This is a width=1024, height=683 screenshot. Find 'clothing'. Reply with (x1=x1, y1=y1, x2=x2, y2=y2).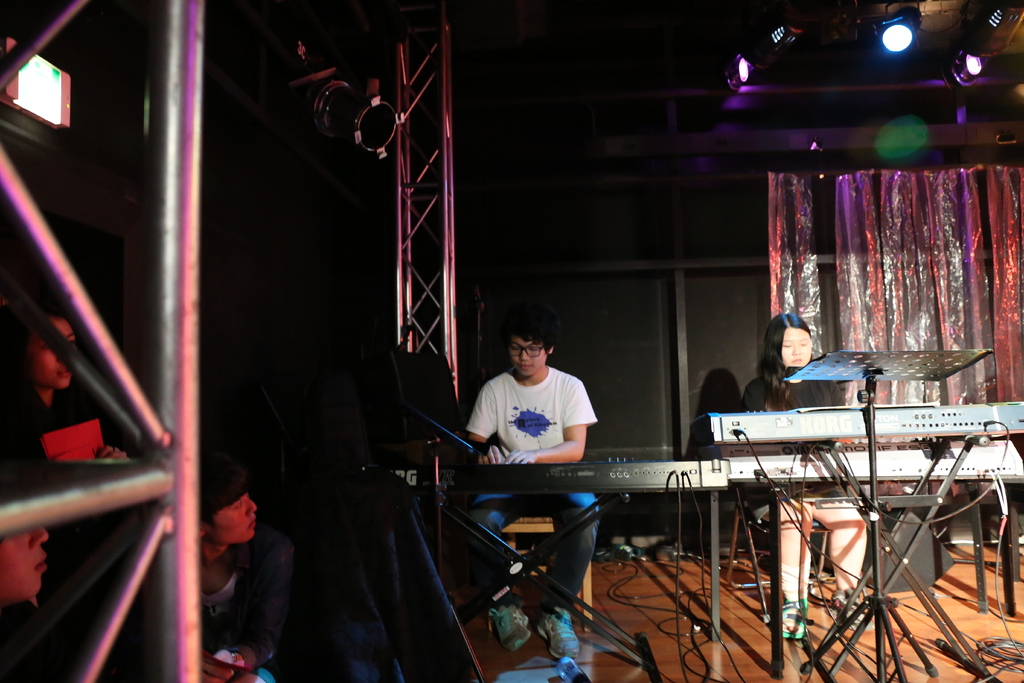
(x1=737, y1=370, x2=861, y2=599).
